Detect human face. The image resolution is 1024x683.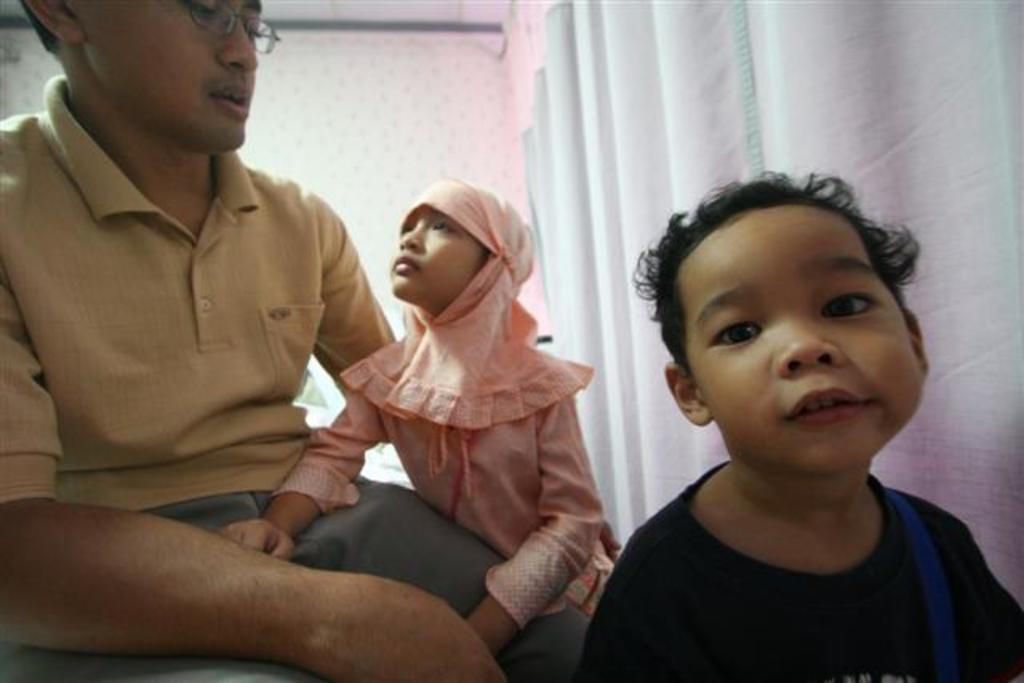
85,0,267,142.
